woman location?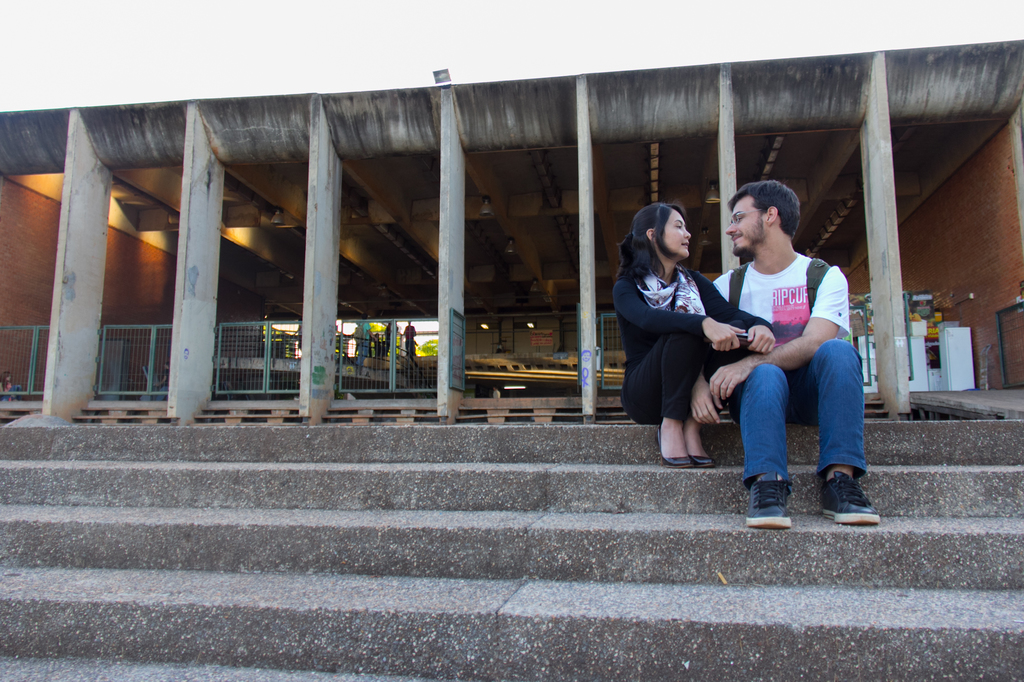
627:198:742:469
